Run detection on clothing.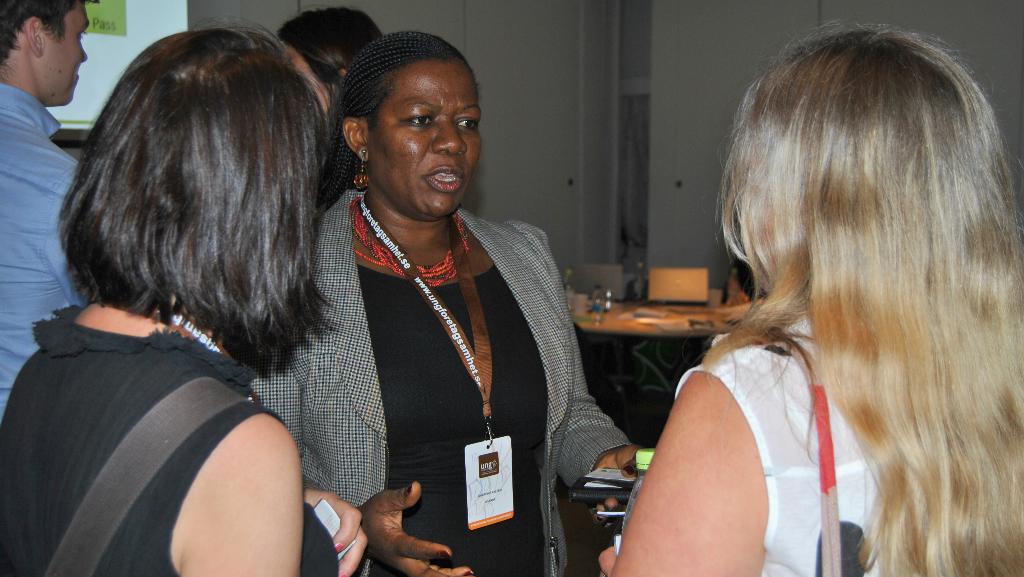
Result: [x1=669, y1=319, x2=883, y2=576].
